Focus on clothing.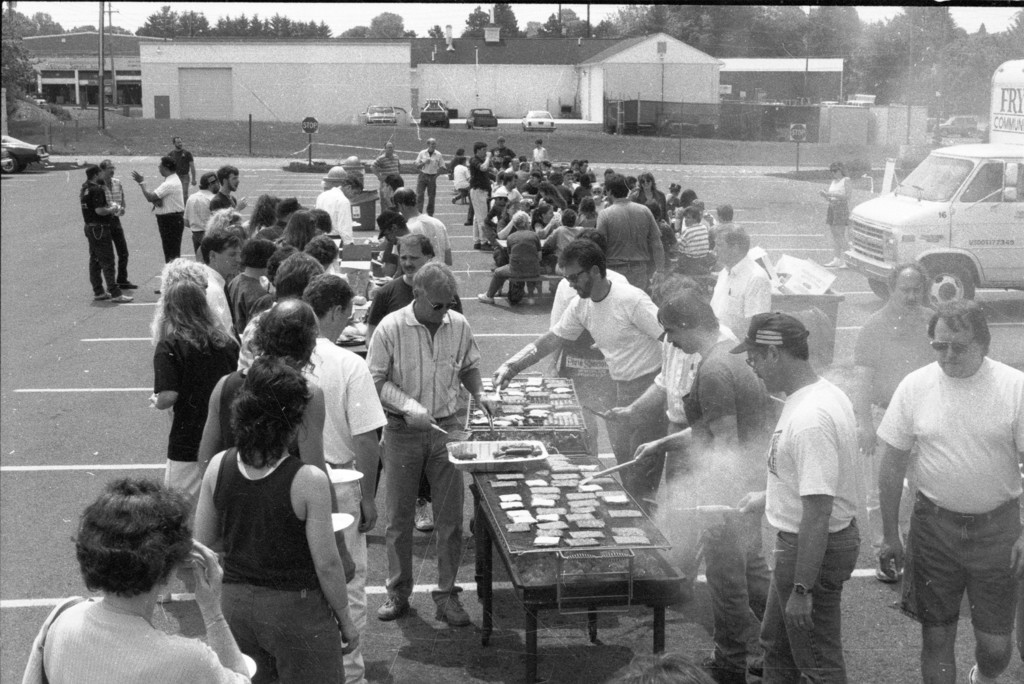
Focused at box=[368, 308, 490, 605].
